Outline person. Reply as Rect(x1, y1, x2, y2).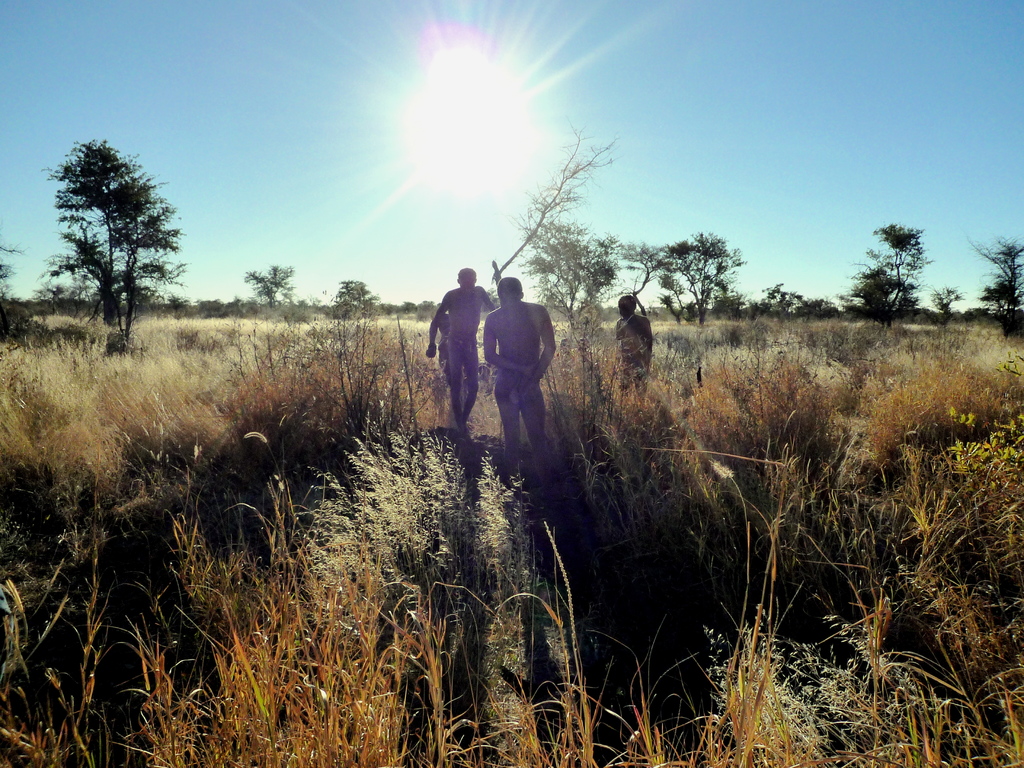
Rect(608, 288, 657, 402).
